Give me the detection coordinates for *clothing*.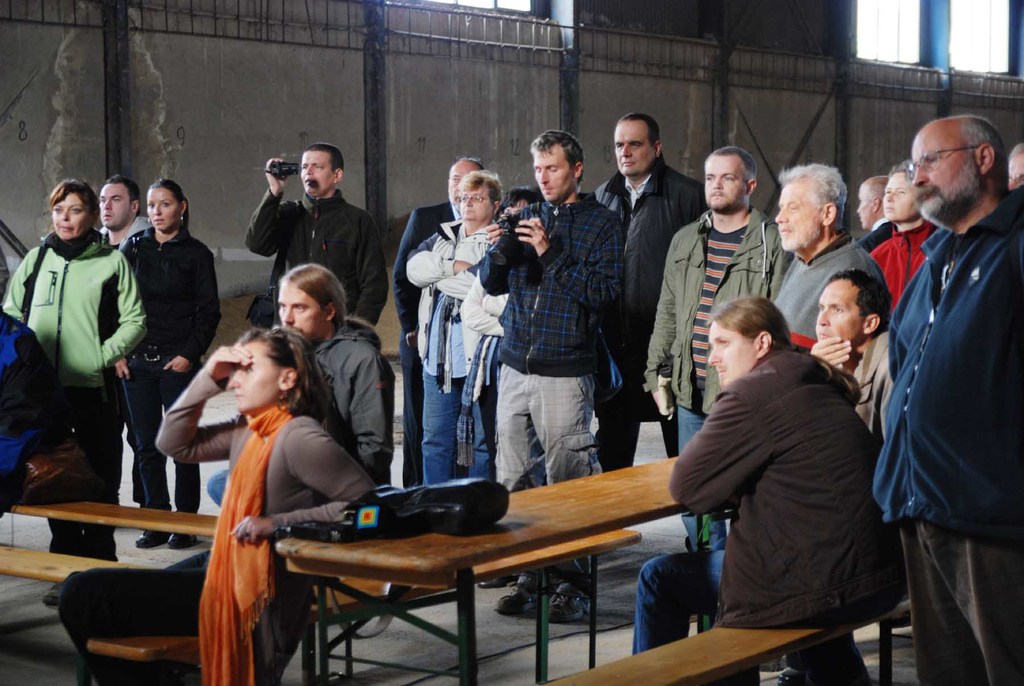
{"x1": 872, "y1": 188, "x2": 1023, "y2": 685}.
